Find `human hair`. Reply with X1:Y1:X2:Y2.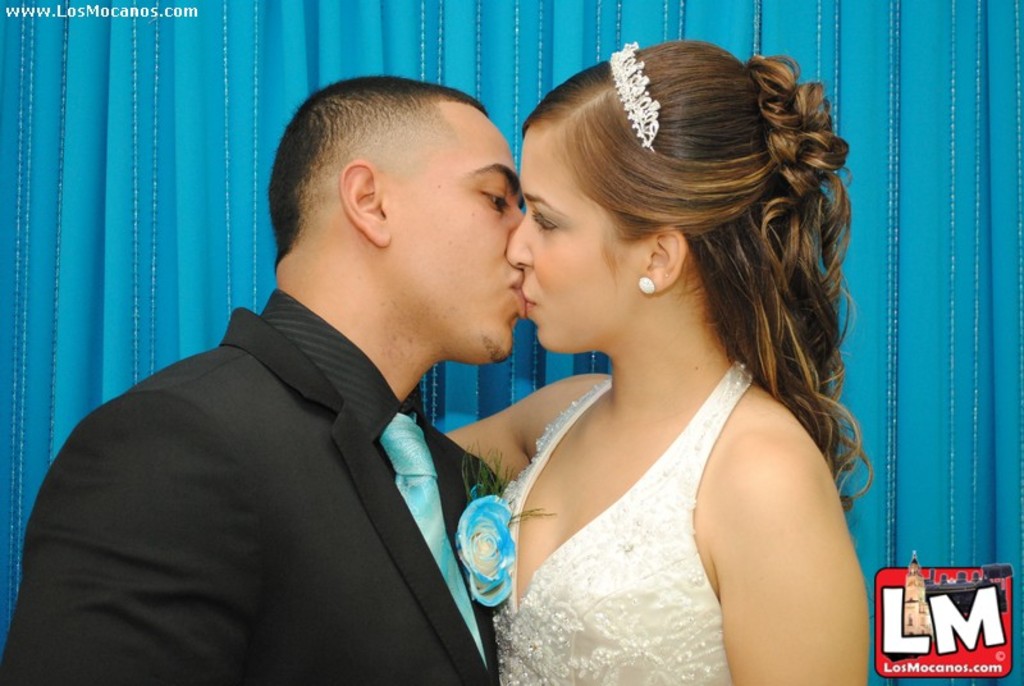
507:33:863:506.
